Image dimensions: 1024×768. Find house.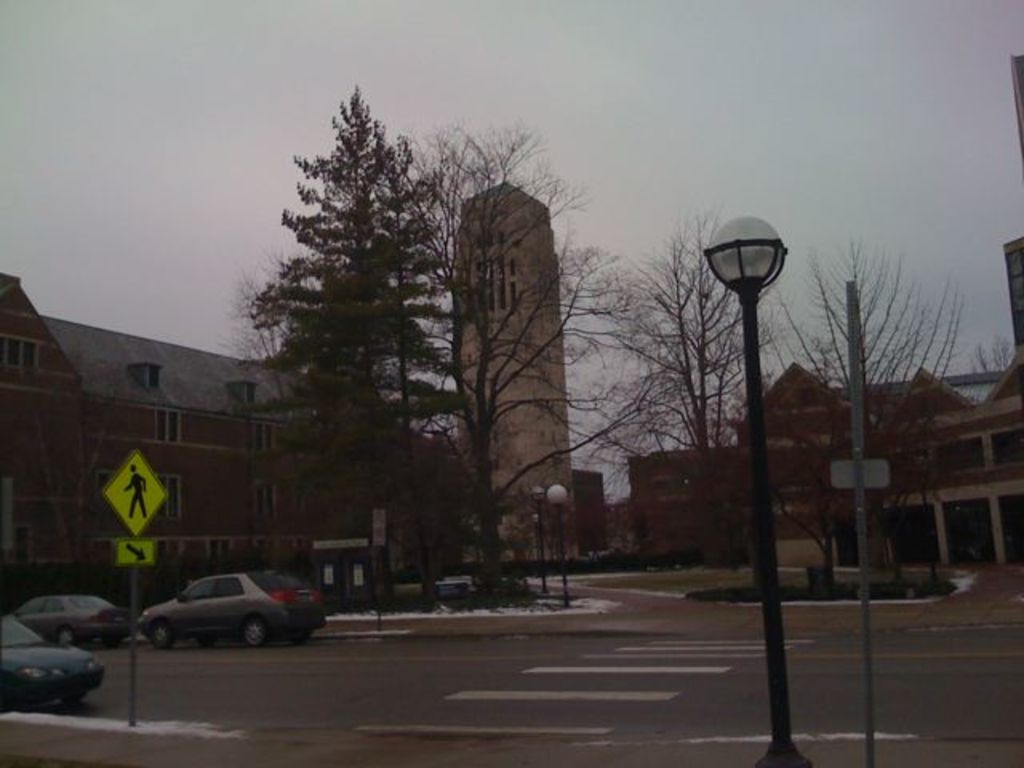
(890, 371, 990, 558).
